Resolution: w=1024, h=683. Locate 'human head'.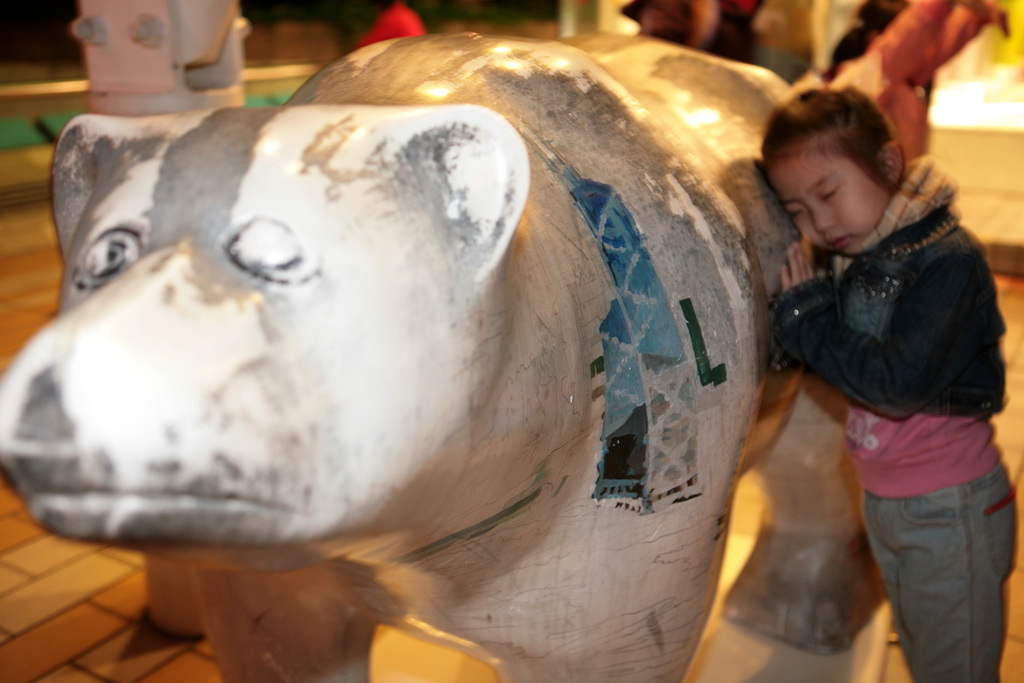
region(775, 84, 927, 254).
